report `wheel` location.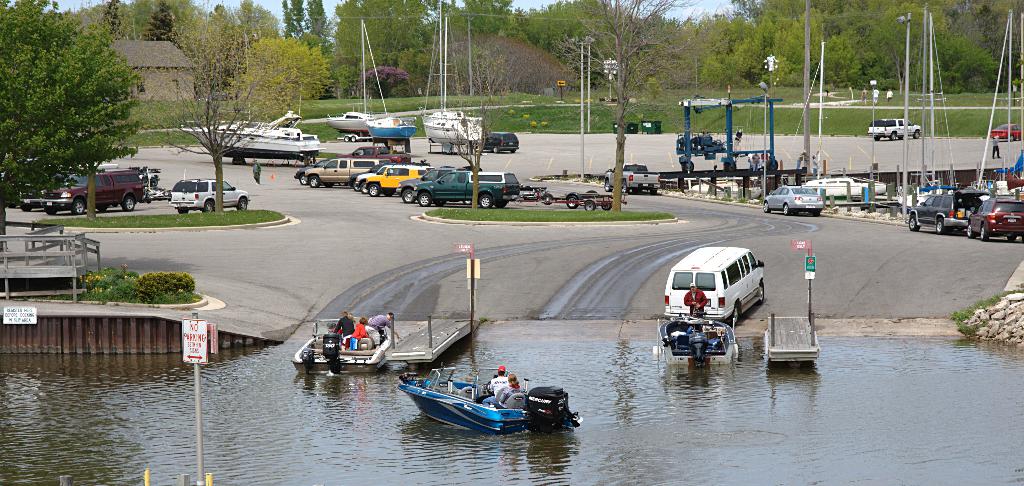
Report: x1=124, y1=196, x2=135, y2=209.
